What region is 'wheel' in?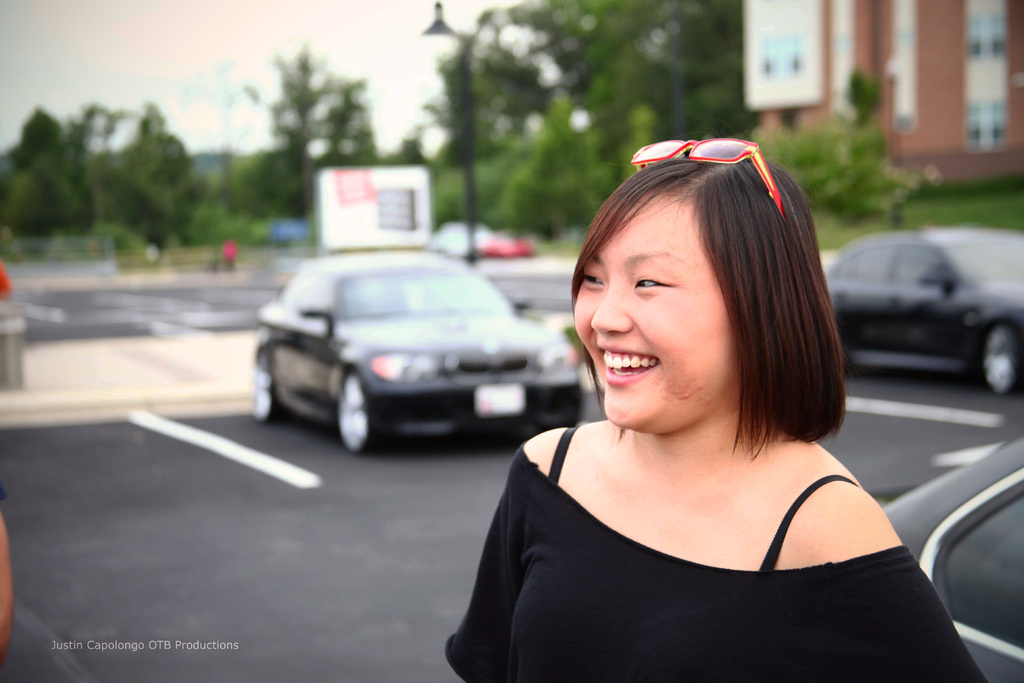
rect(981, 320, 1023, 390).
